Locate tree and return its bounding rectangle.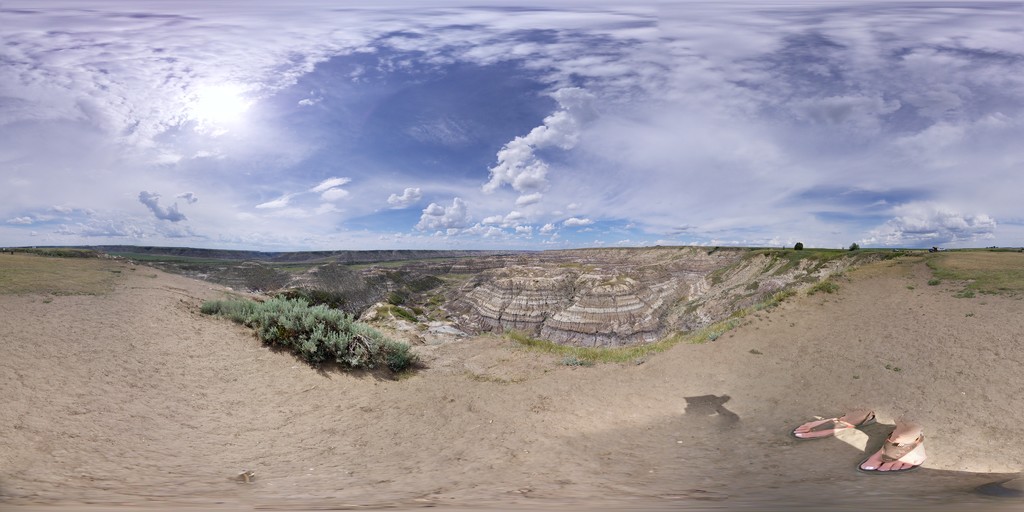
Rect(846, 241, 866, 251).
